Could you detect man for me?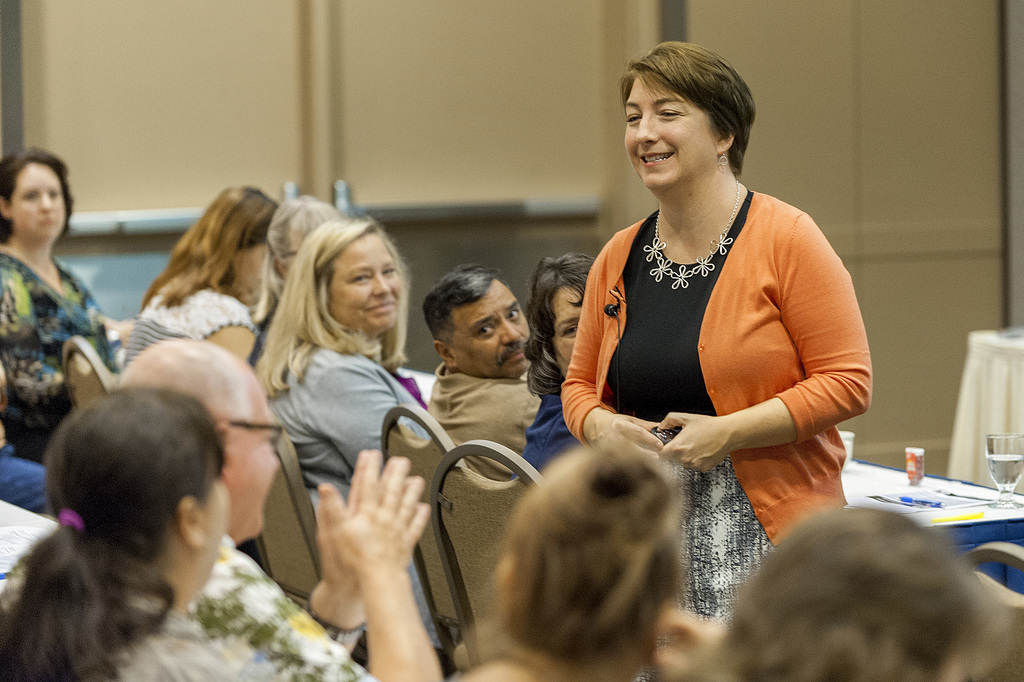
Detection result: (left=122, top=338, right=446, bottom=681).
